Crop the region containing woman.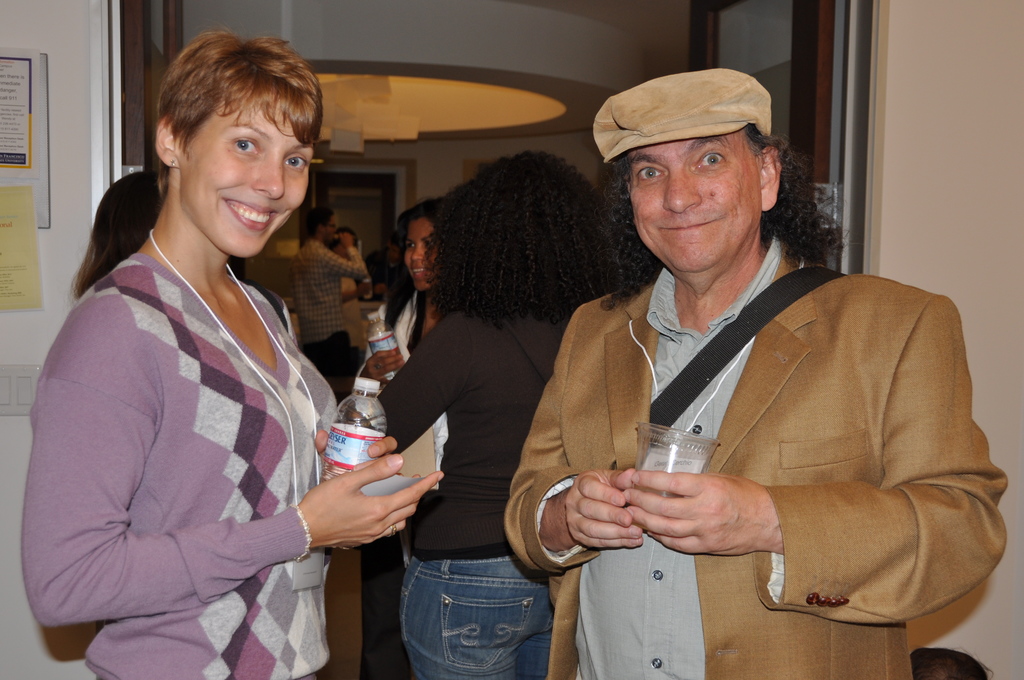
Crop region: bbox(32, 20, 380, 679).
